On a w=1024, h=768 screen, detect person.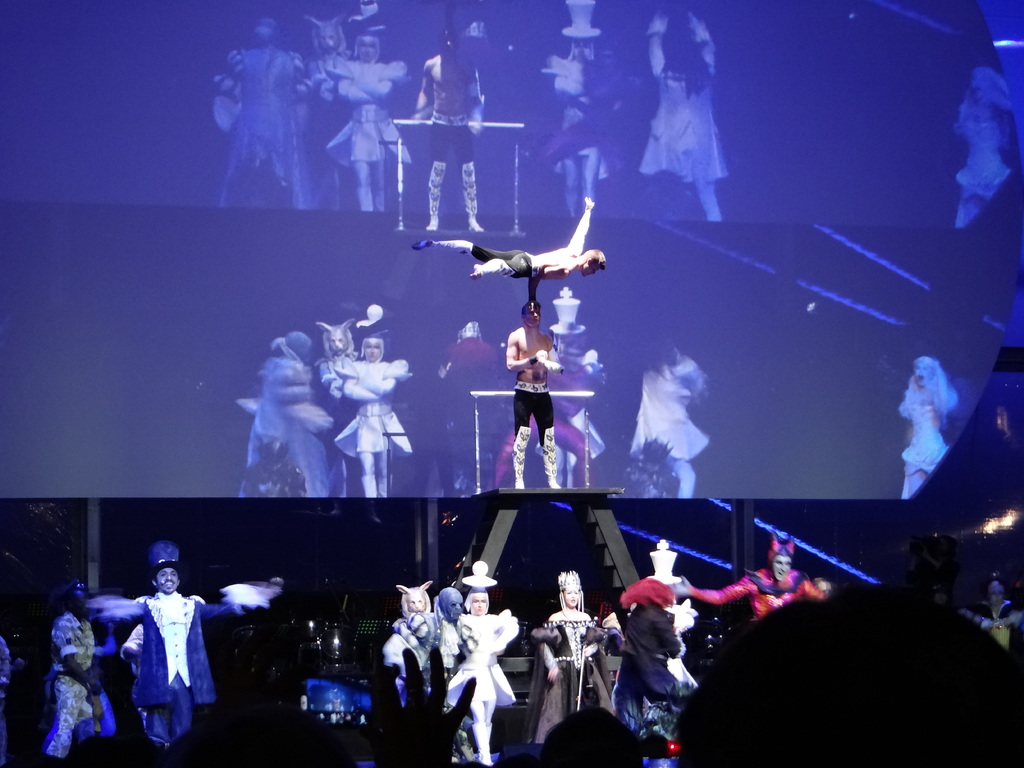
detection(380, 582, 442, 739).
